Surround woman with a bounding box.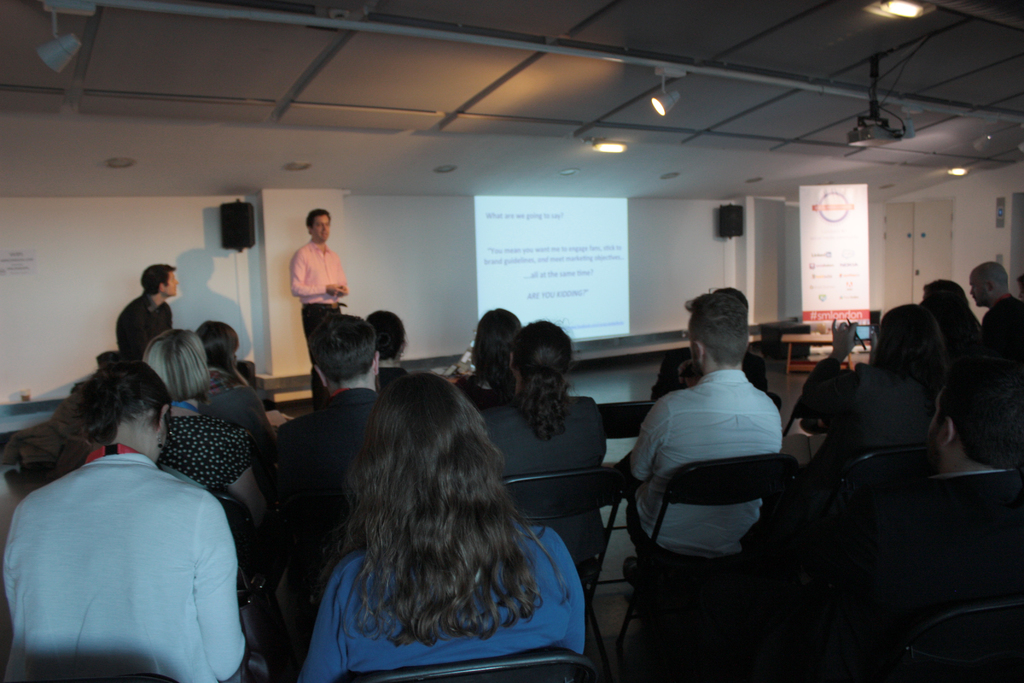
left=471, top=318, right=619, bottom=580.
